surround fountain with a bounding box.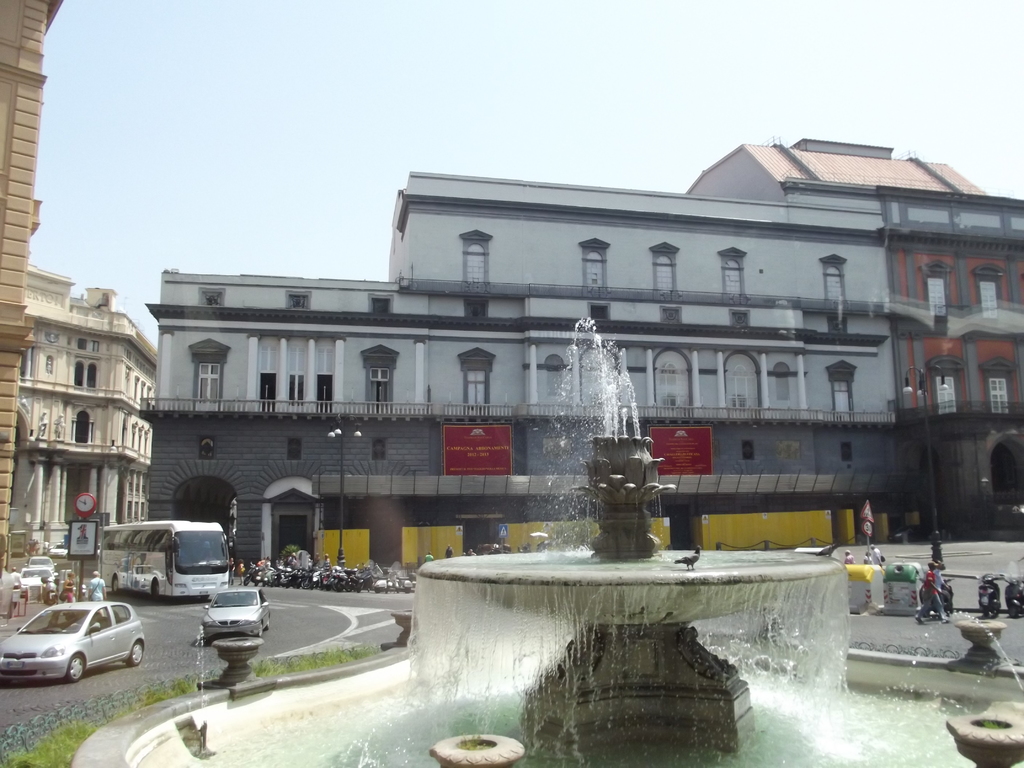
(73, 312, 1023, 767).
